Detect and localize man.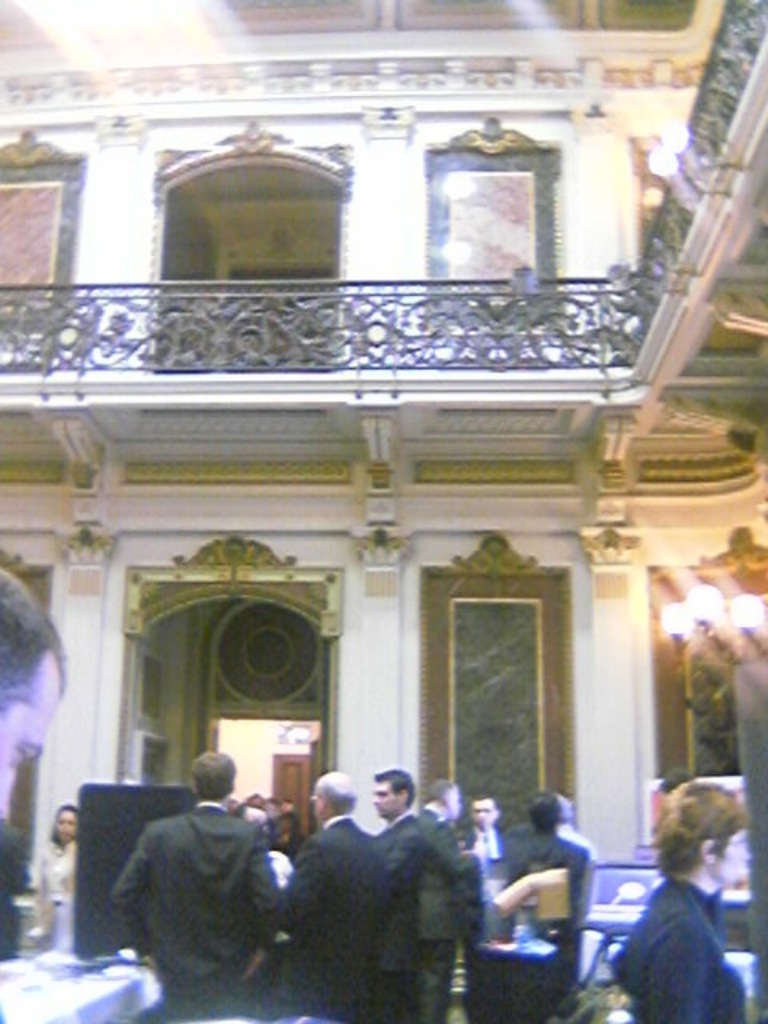
Localized at pyautogui.locateOnScreen(0, 554, 82, 939).
